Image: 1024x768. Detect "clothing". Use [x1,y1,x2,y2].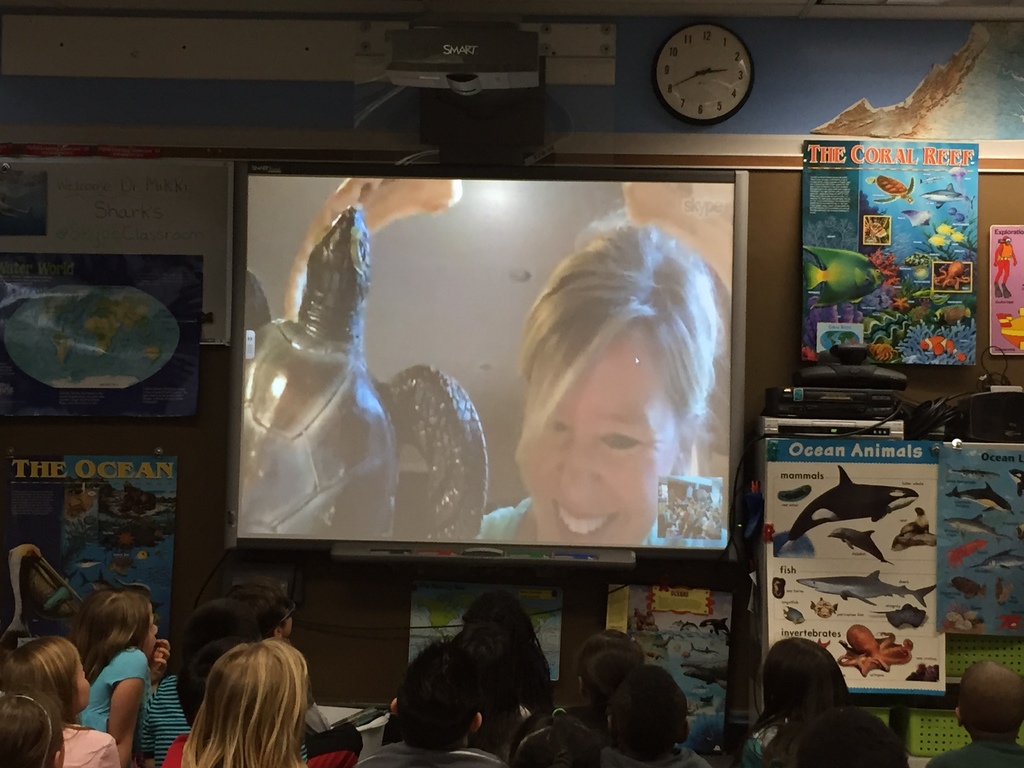
[607,740,713,767].
